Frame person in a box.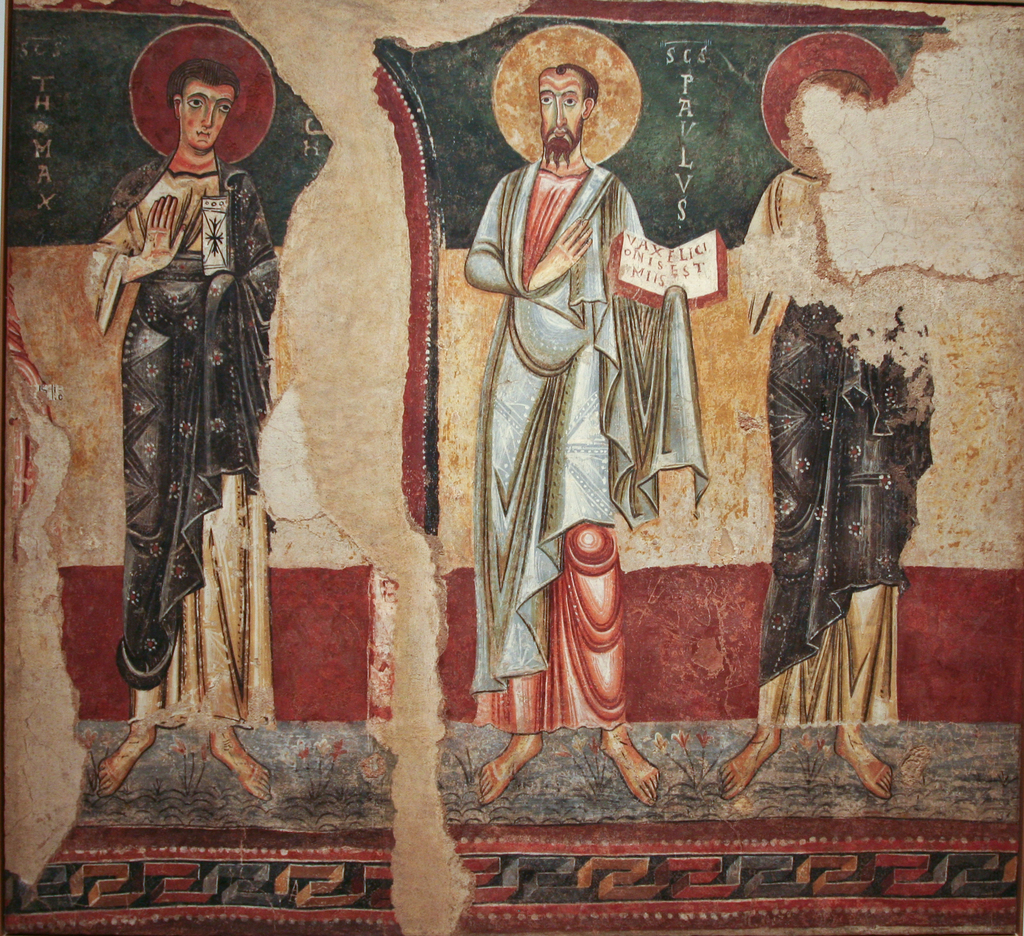
(left=460, top=62, right=705, bottom=805).
